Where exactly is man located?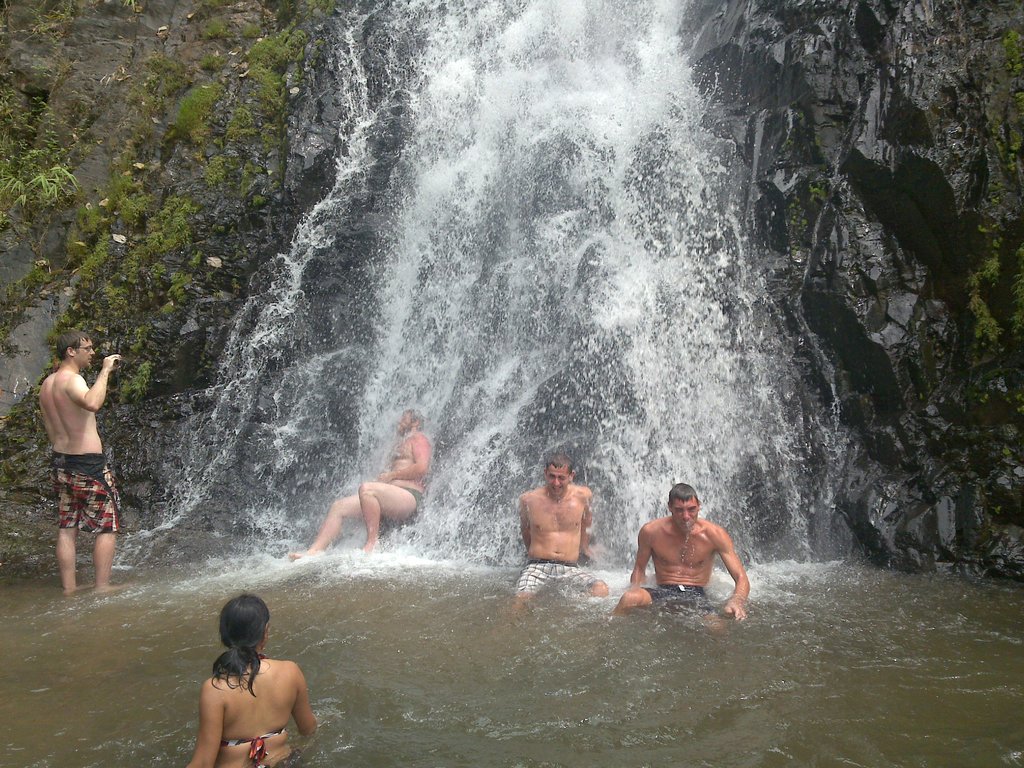
Its bounding box is x1=40 y1=321 x2=119 y2=599.
